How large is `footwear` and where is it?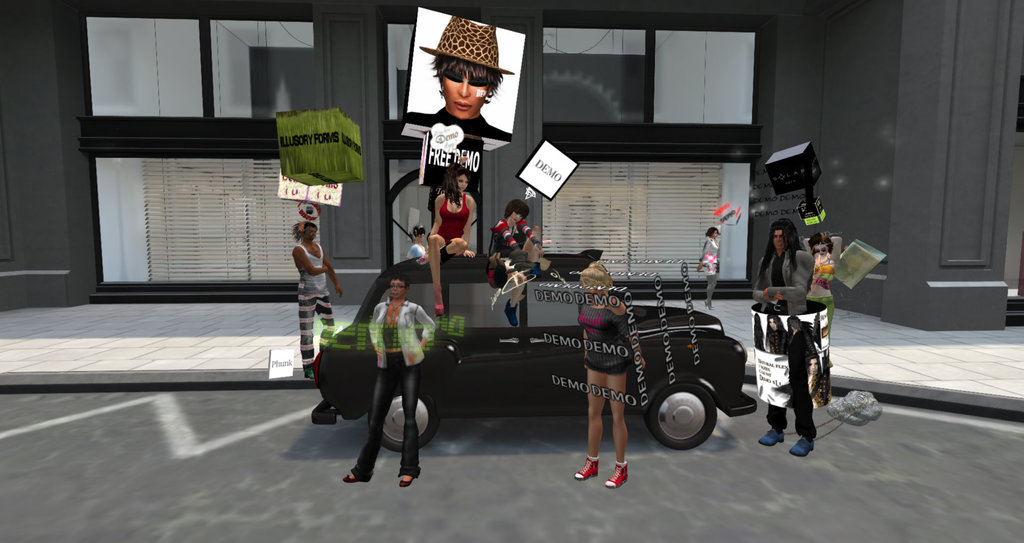
Bounding box: rect(342, 474, 371, 482).
